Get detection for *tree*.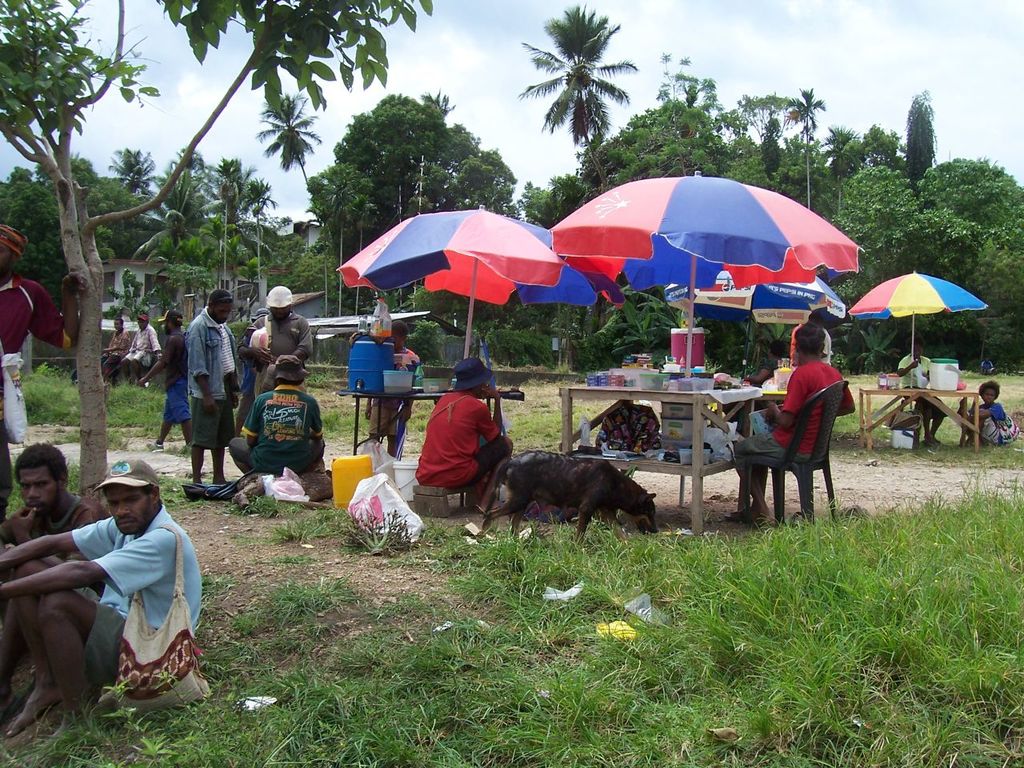
Detection: 506,4,646,142.
